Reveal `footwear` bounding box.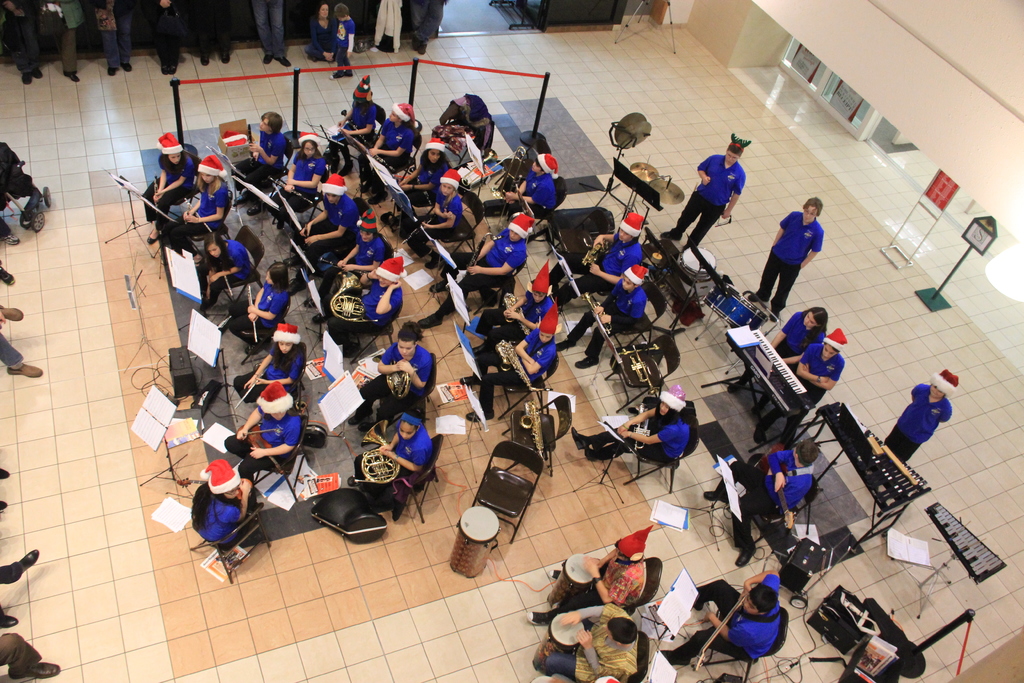
Revealed: 66,64,72,75.
